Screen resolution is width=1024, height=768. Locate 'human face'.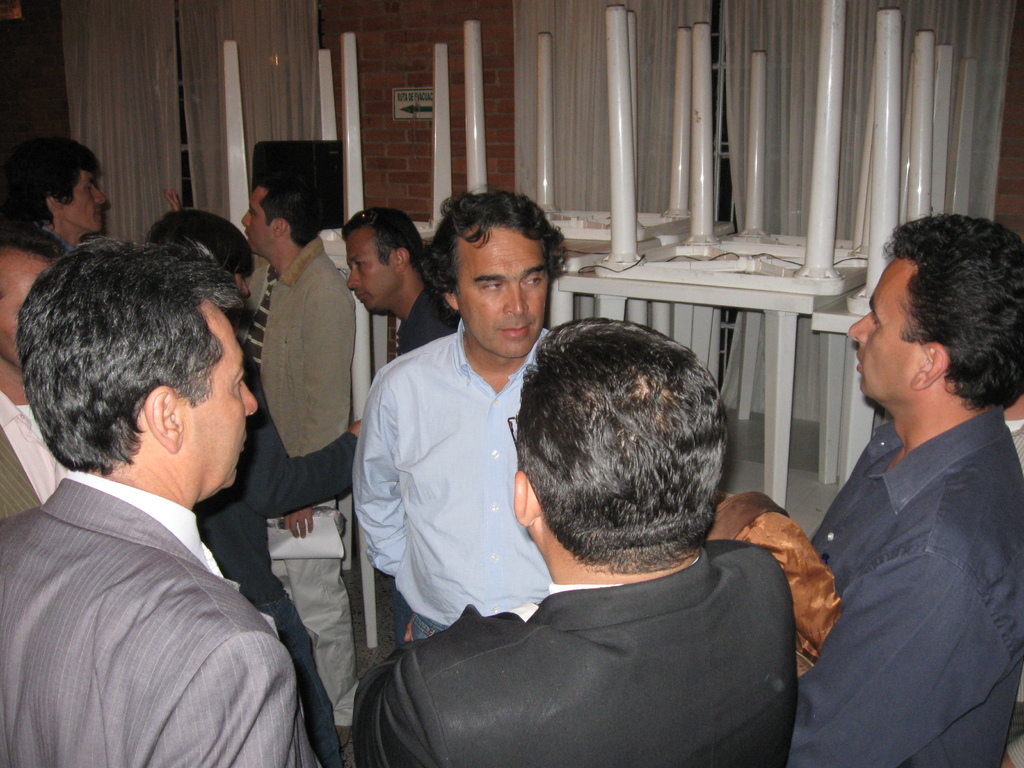
345, 225, 399, 312.
